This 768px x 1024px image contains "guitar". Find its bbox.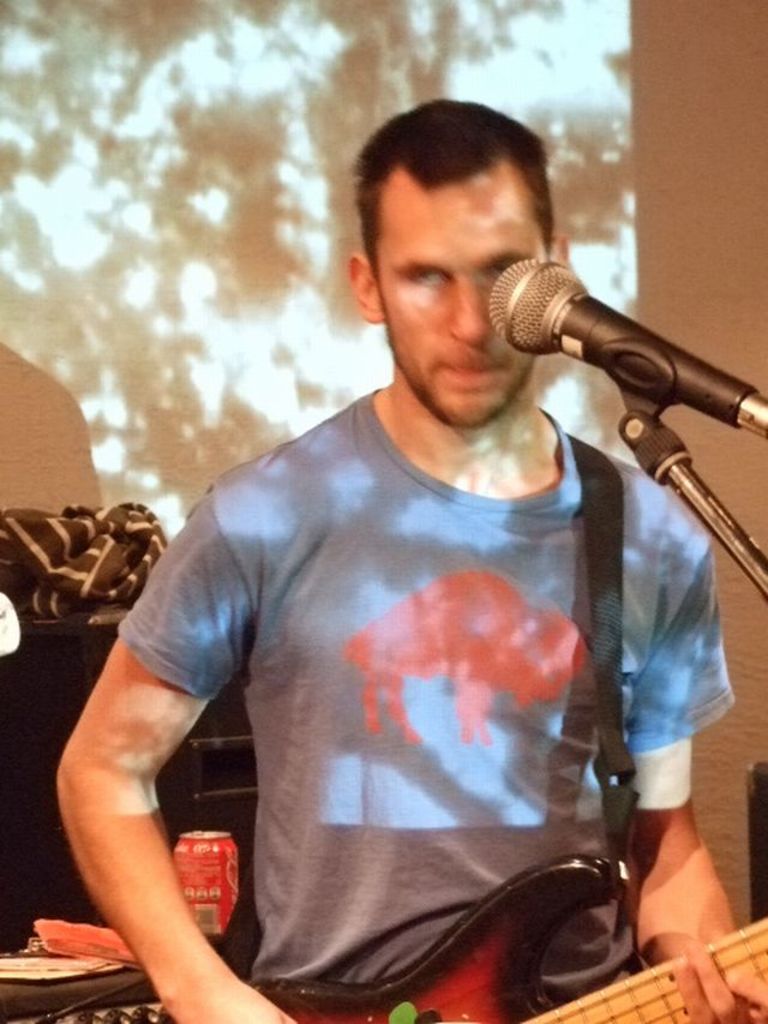
240,854,767,1023.
